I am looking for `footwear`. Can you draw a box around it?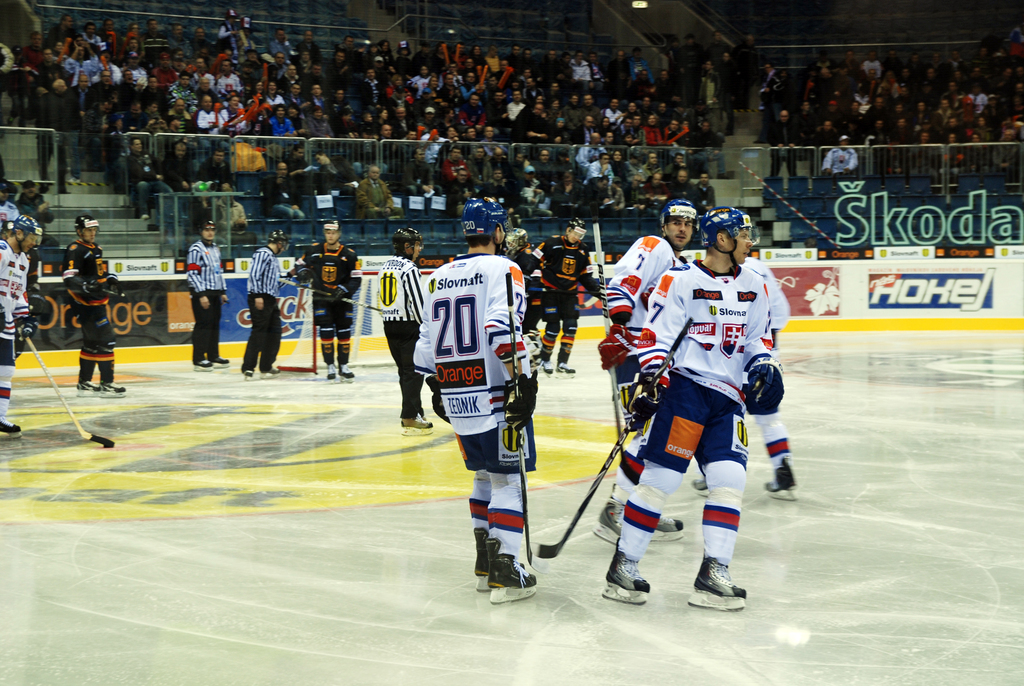
Sure, the bounding box is box(261, 365, 280, 375).
